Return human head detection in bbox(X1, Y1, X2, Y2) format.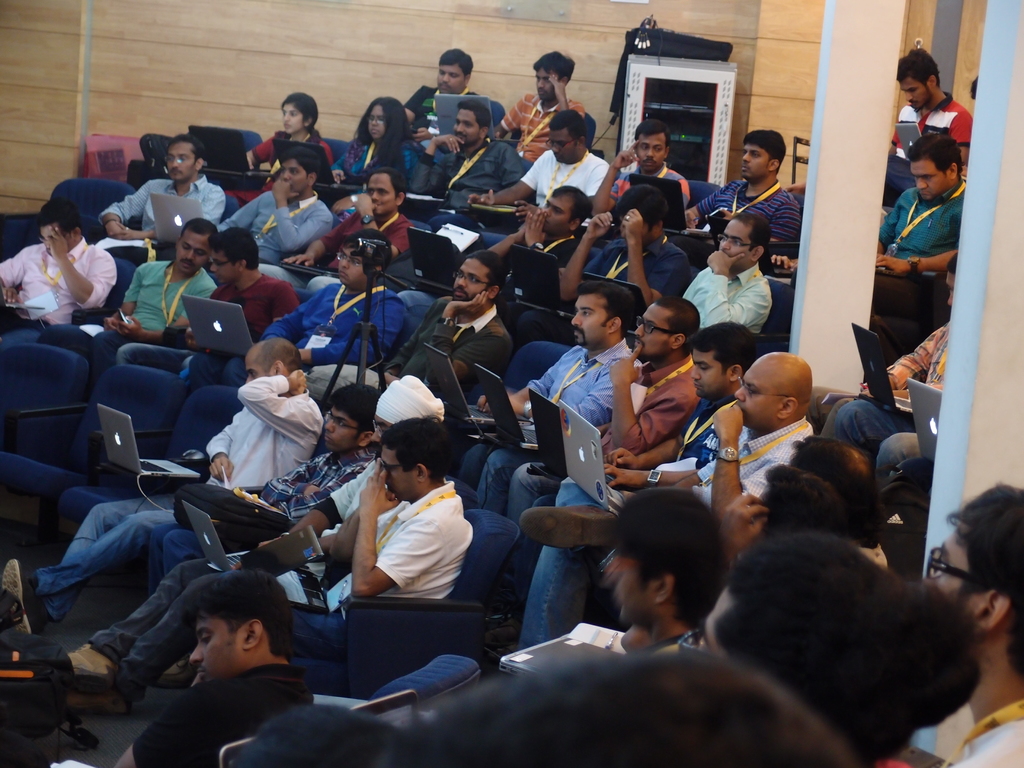
bbox(370, 375, 444, 444).
